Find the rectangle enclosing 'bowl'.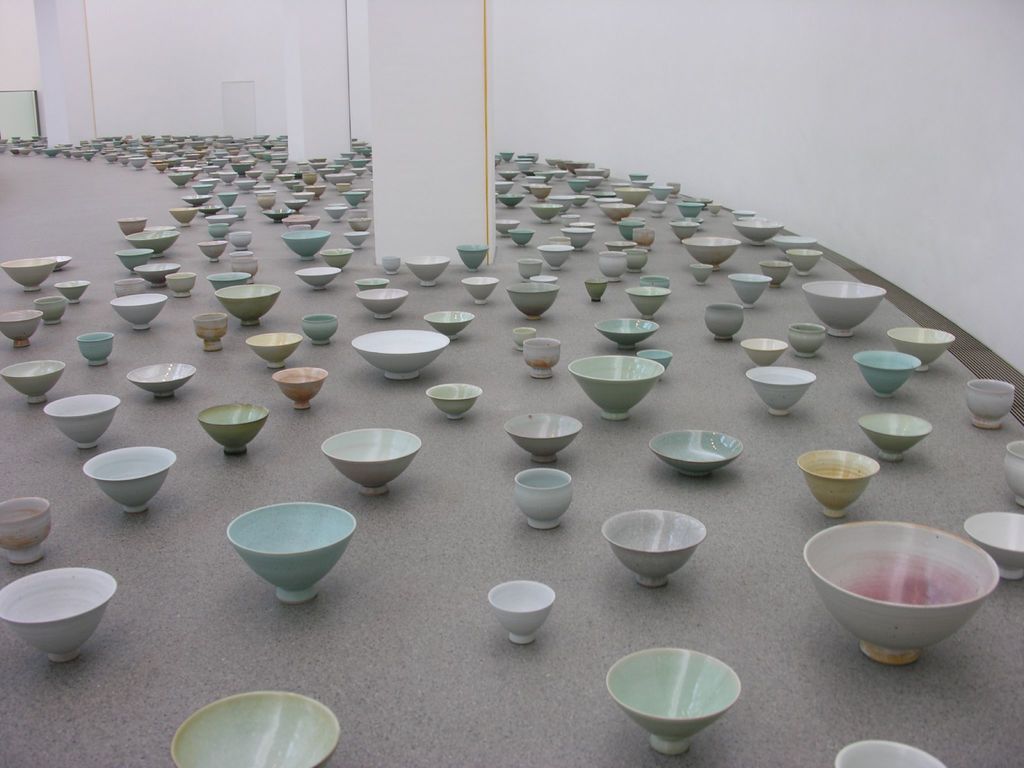
194,316,226,352.
